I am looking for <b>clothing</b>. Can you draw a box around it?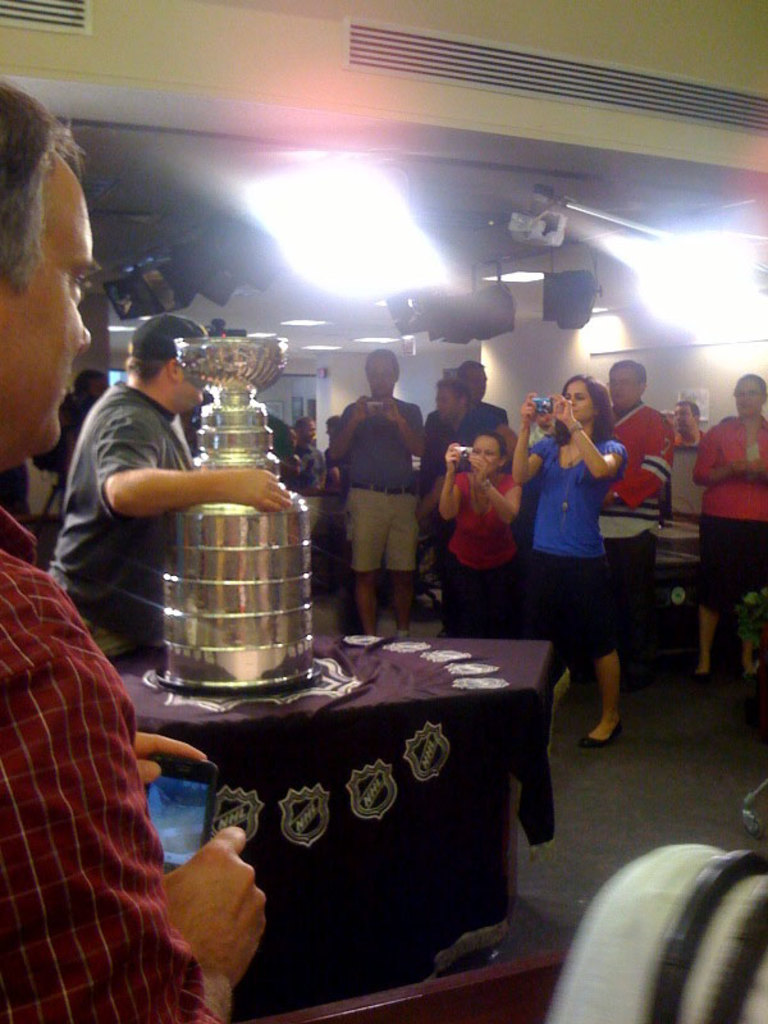
Sure, the bounding box is BBox(421, 376, 767, 663).
